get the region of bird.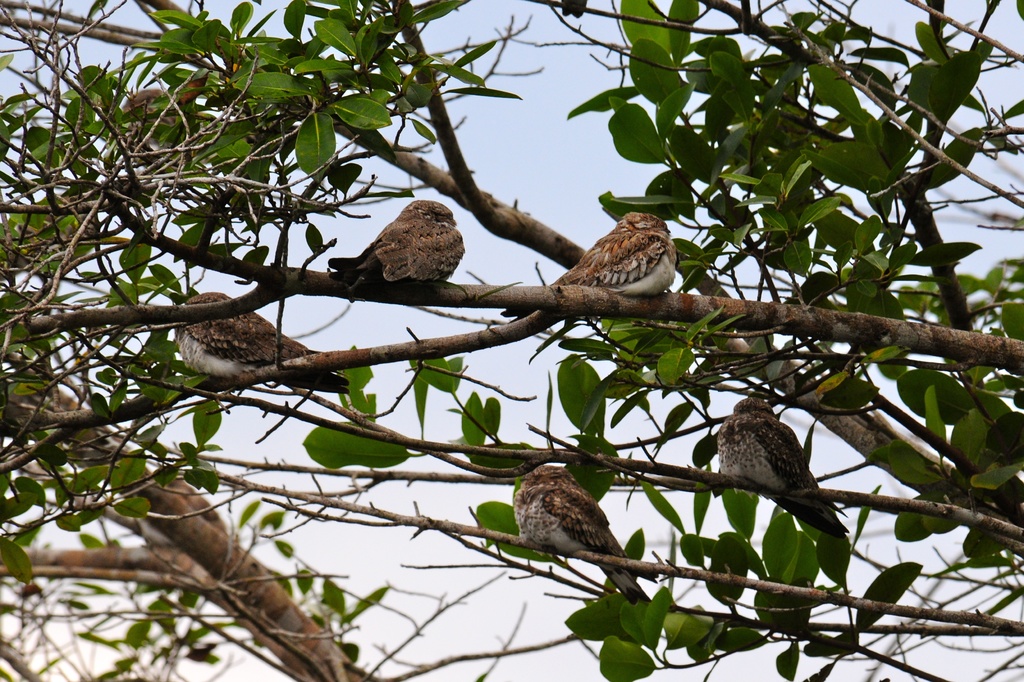
<region>172, 291, 349, 404</region>.
